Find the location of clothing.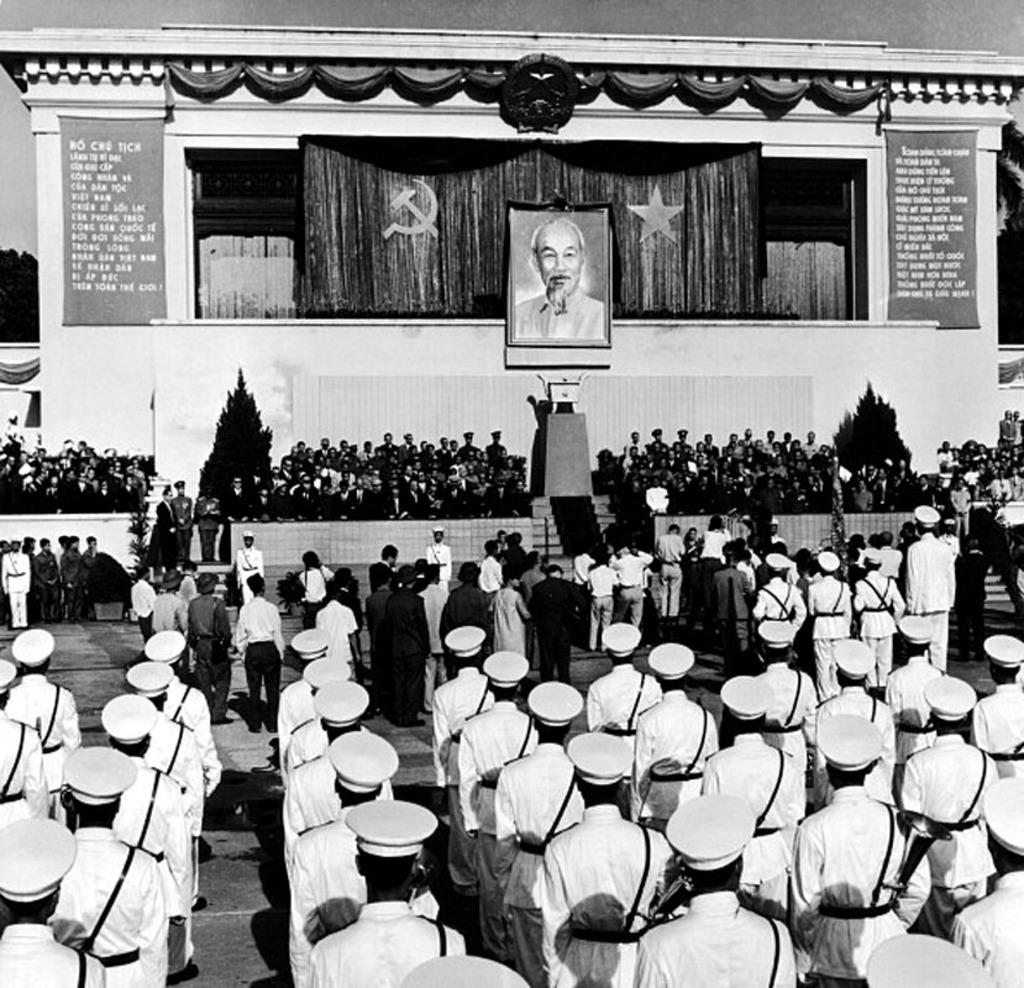
Location: bbox(278, 736, 397, 836).
